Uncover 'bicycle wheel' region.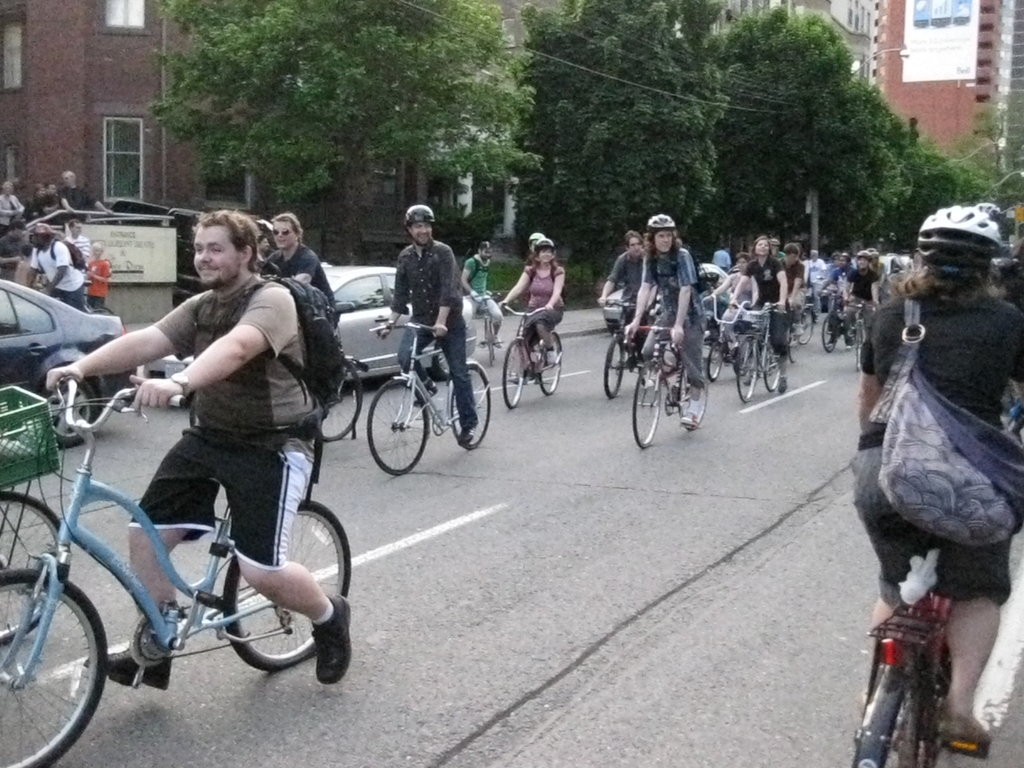
Uncovered: bbox(793, 306, 812, 342).
